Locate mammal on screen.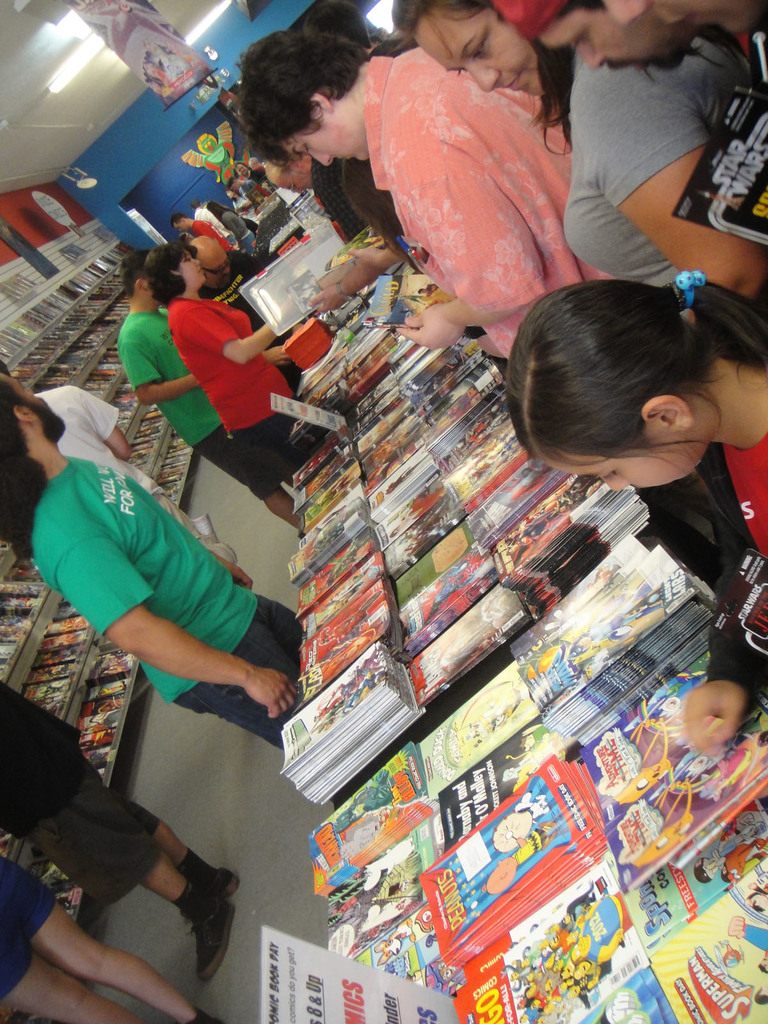
On screen at x1=0 y1=360 x2=200 y2=541.
